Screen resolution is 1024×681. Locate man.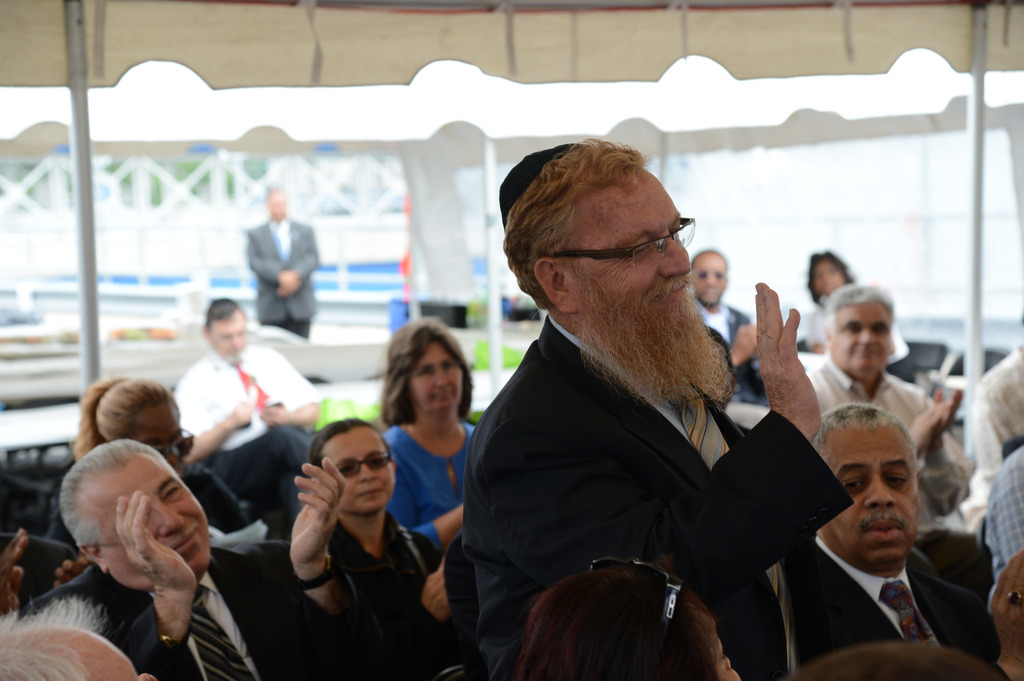
(left=246, top=187, right=320, bottom=335).
